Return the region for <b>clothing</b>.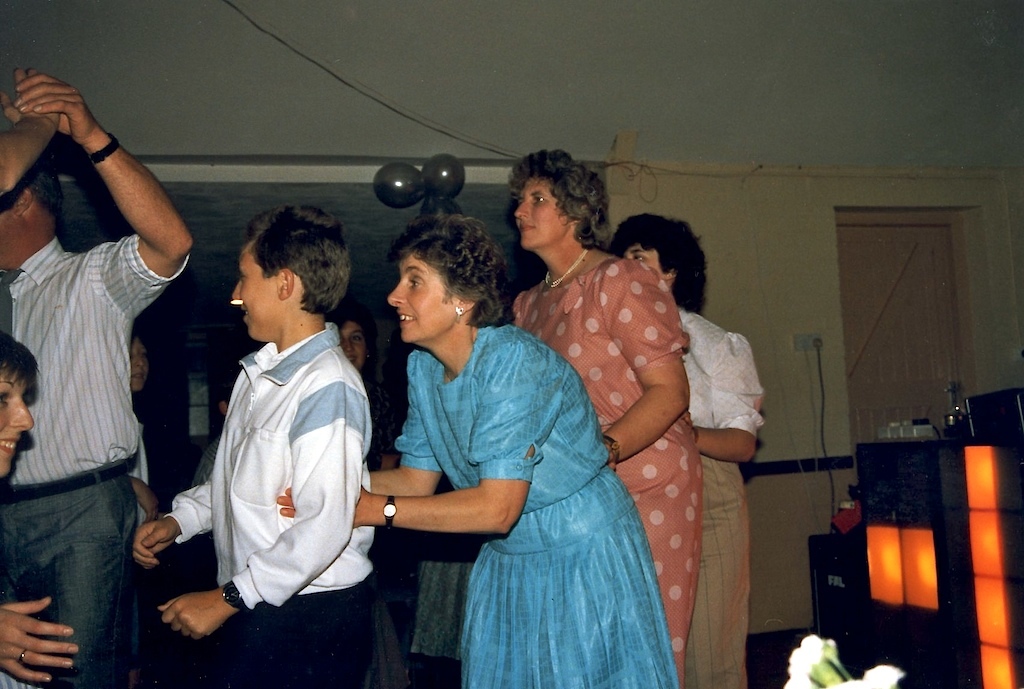
<bbox>165, 321, 395, 679</bbox>.
